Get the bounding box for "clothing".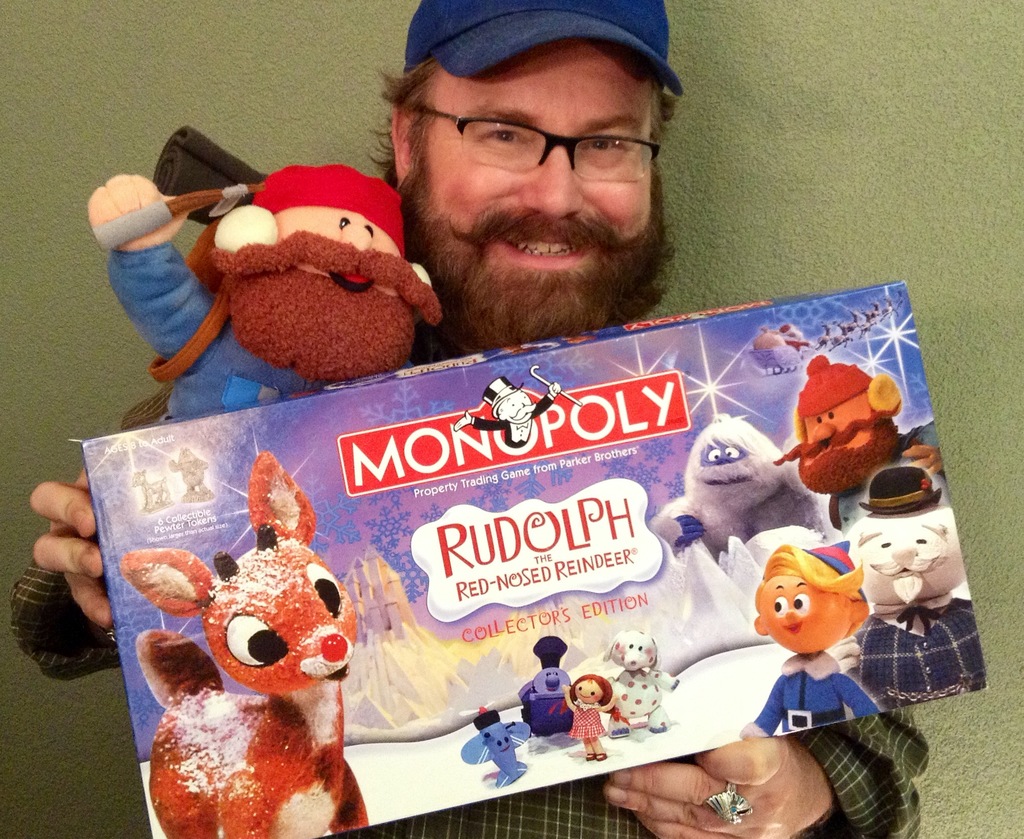
region(849, 594, 986, 705).
